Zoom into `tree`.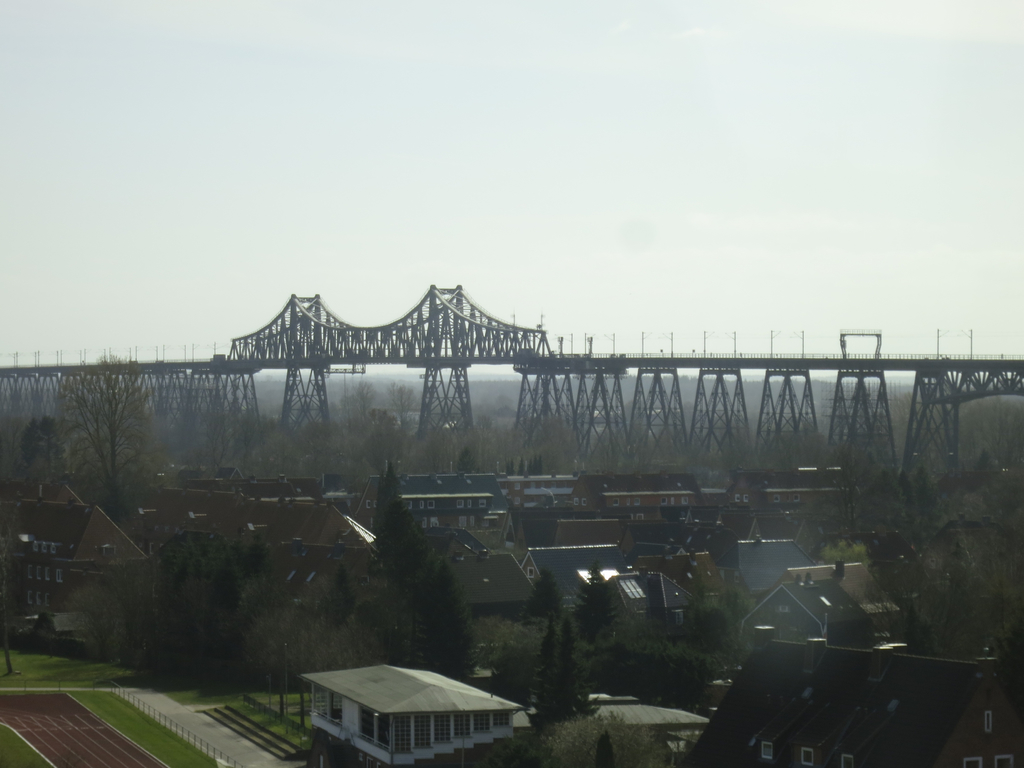
Zoom target: [497,643,524,709].
